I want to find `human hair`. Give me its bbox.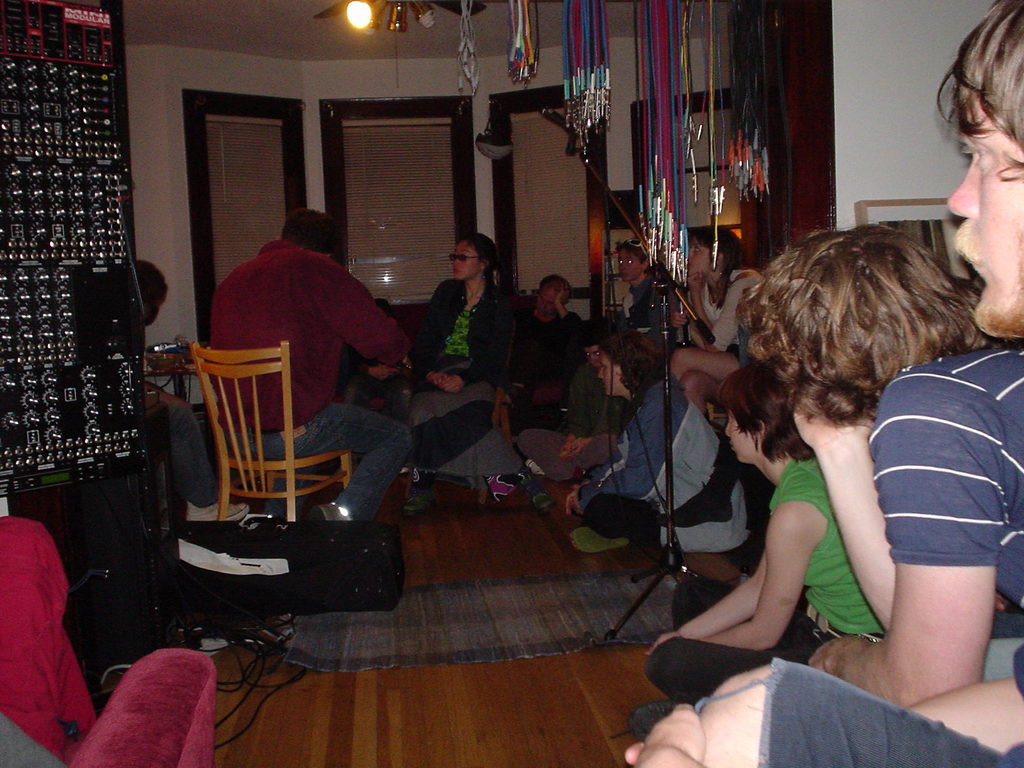
[x1=283, y1=207, x2=338, y2=262].
